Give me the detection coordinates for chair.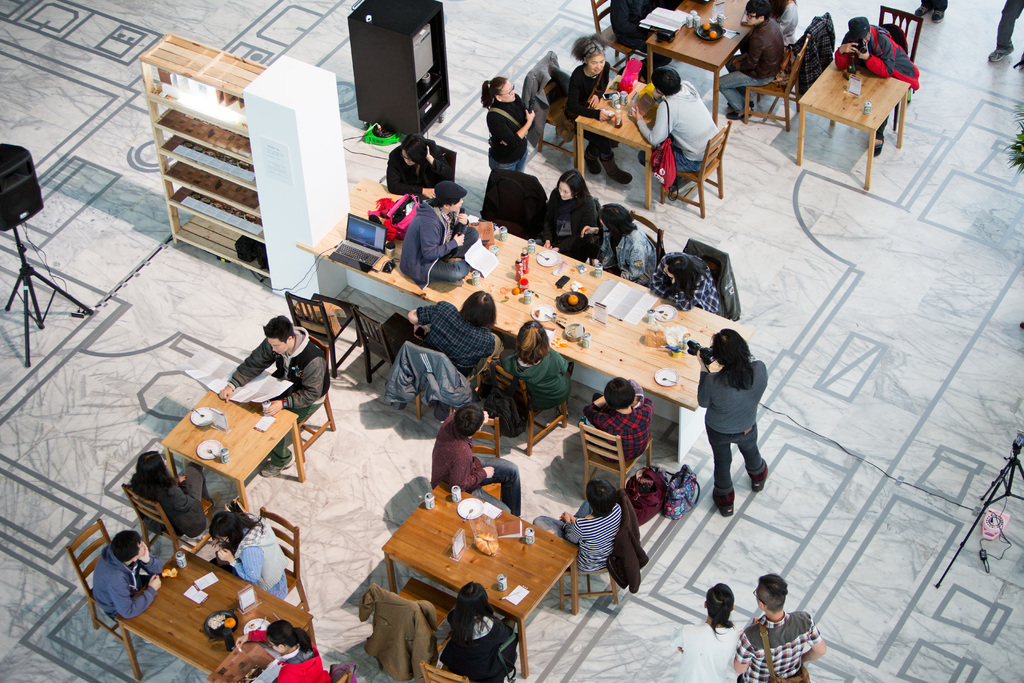
Rect(120, 486, 220, 562).
